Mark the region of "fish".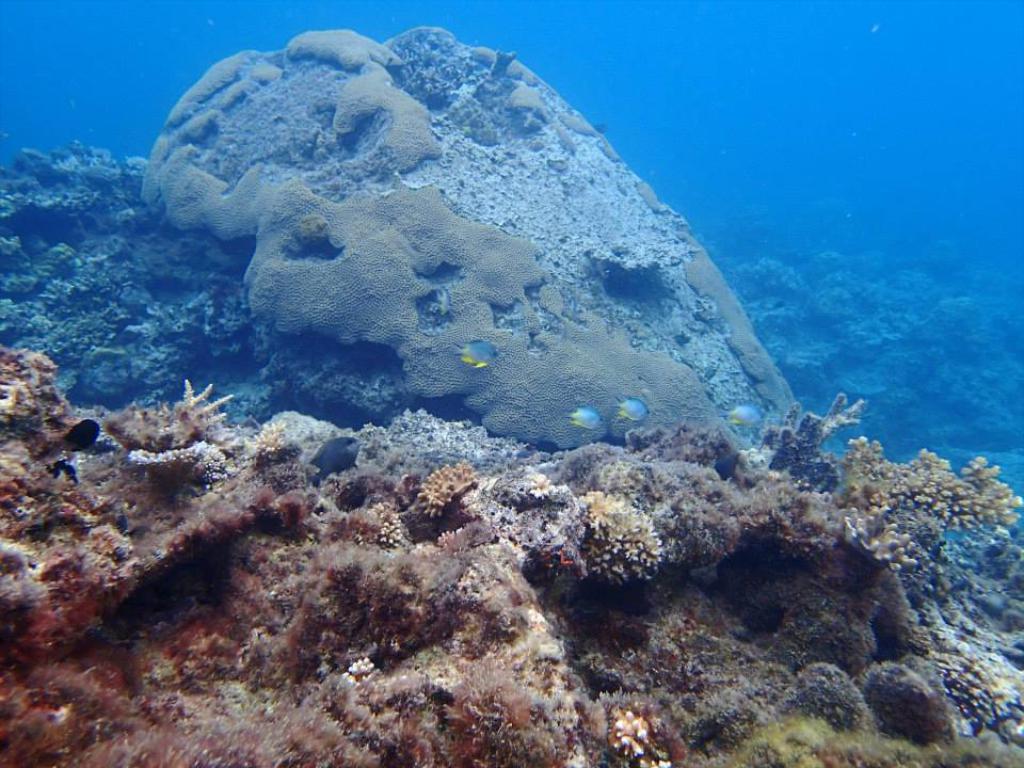
Region: crop(725, 403, 758, 428).
